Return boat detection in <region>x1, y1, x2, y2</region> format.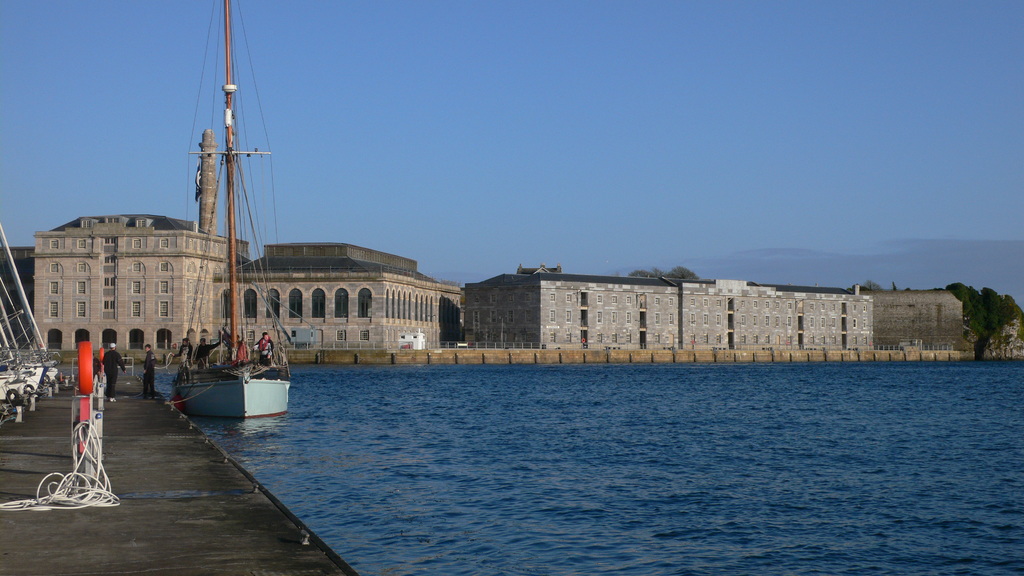
<region>158, 305, 294, 424</region>.
